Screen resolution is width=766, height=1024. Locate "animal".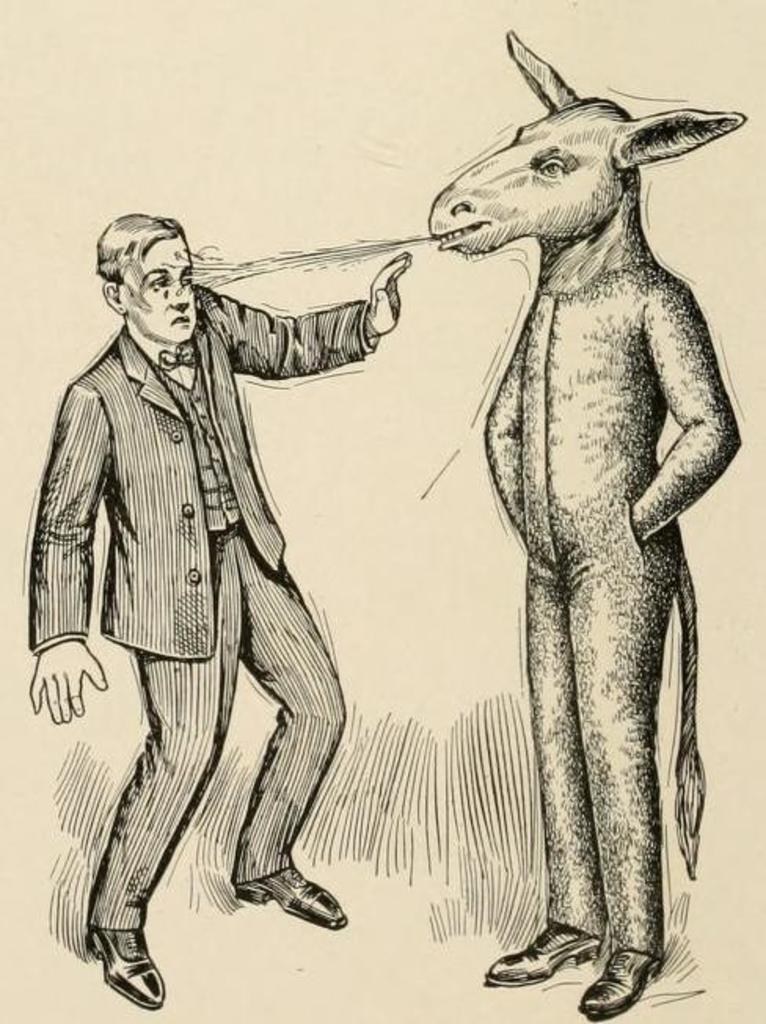
422,27,750,1022.
